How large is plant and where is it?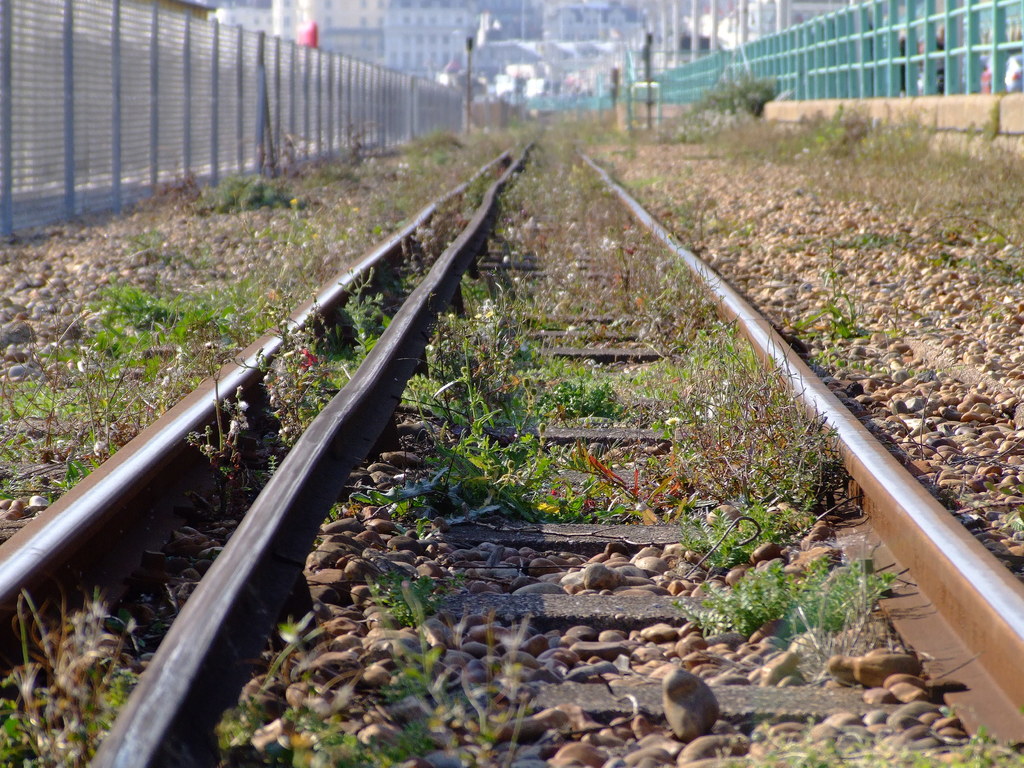
Bounding box: detection(713, 116, 799, 170).
